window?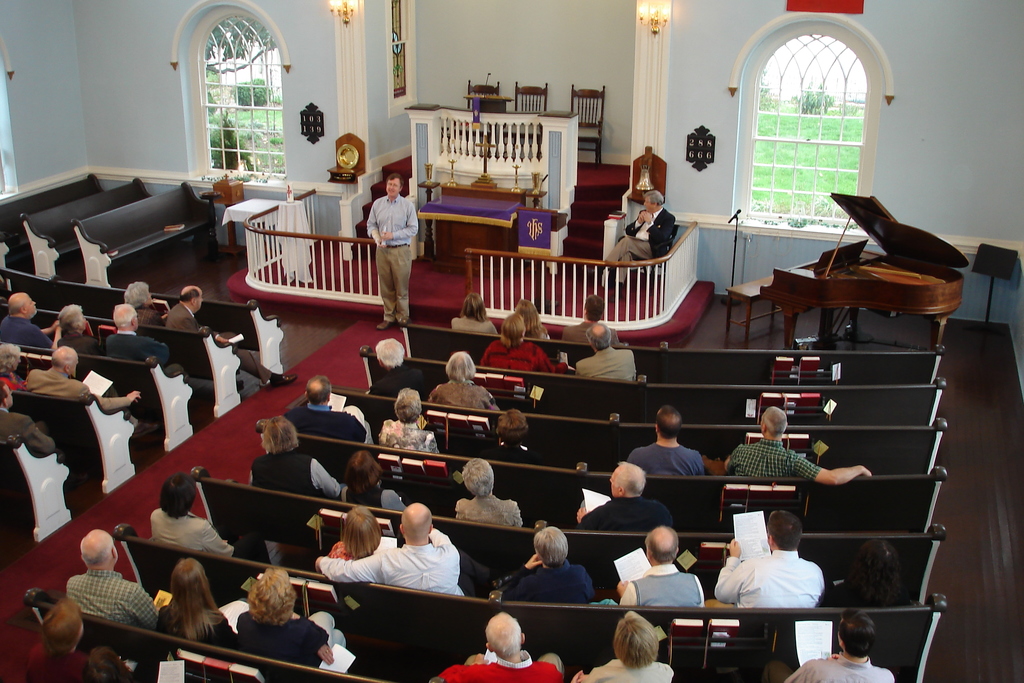
box=[743, 30, 861, 219]
